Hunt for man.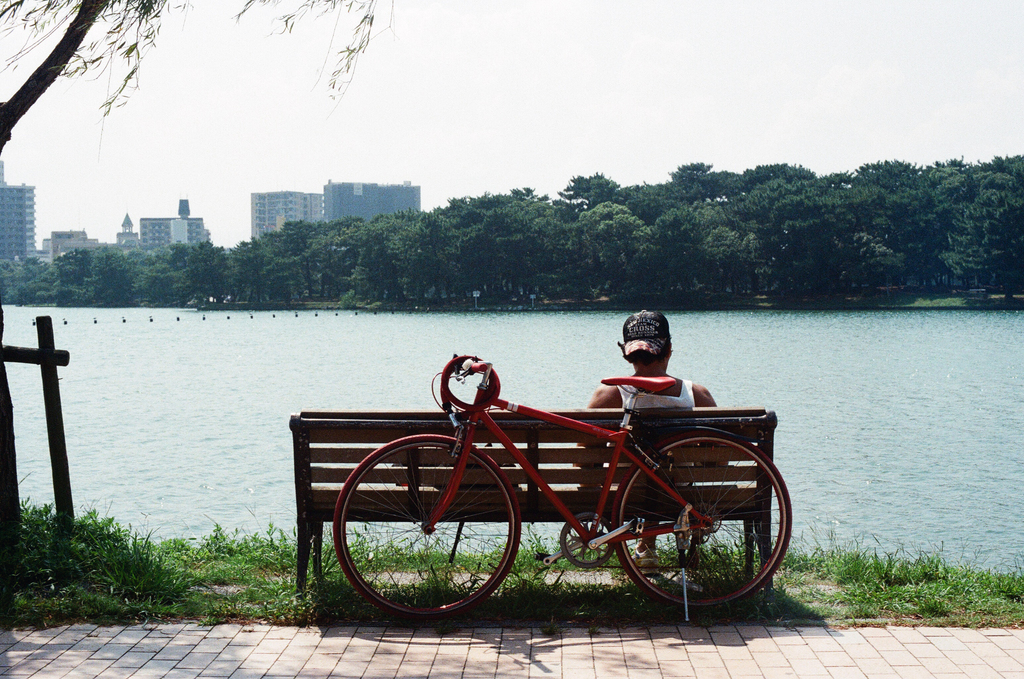
Hunted down at x1=563, y1=336, x2=749, y2=484.
